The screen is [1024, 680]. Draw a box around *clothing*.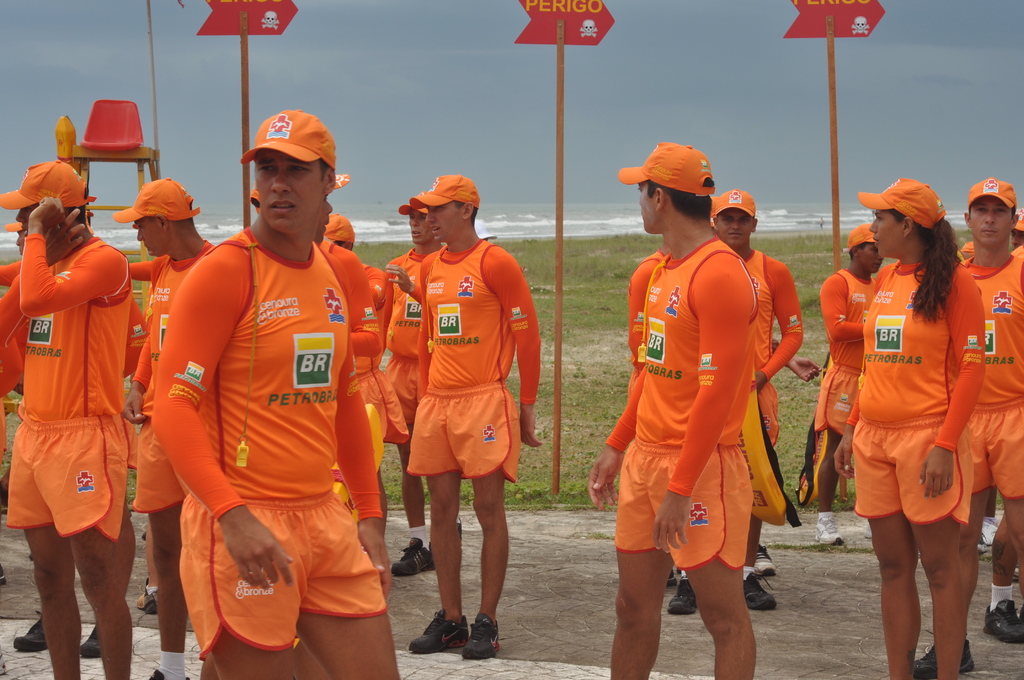
[x1=973, y1=399, x2=1023, y2=490].
